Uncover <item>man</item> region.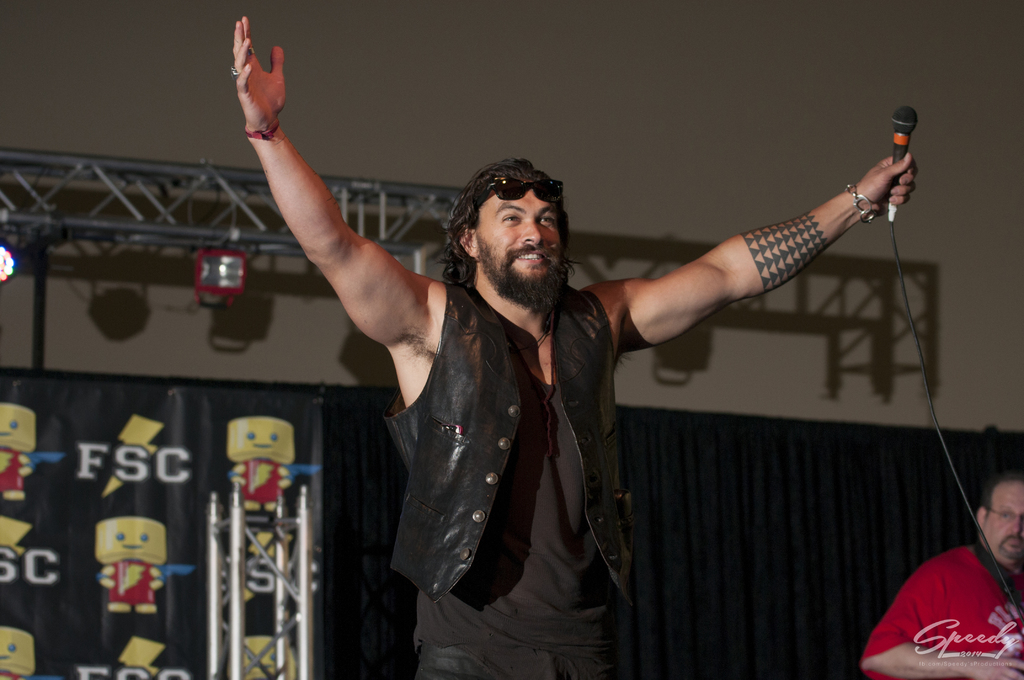
Uncovered: 262/90/852/656.
